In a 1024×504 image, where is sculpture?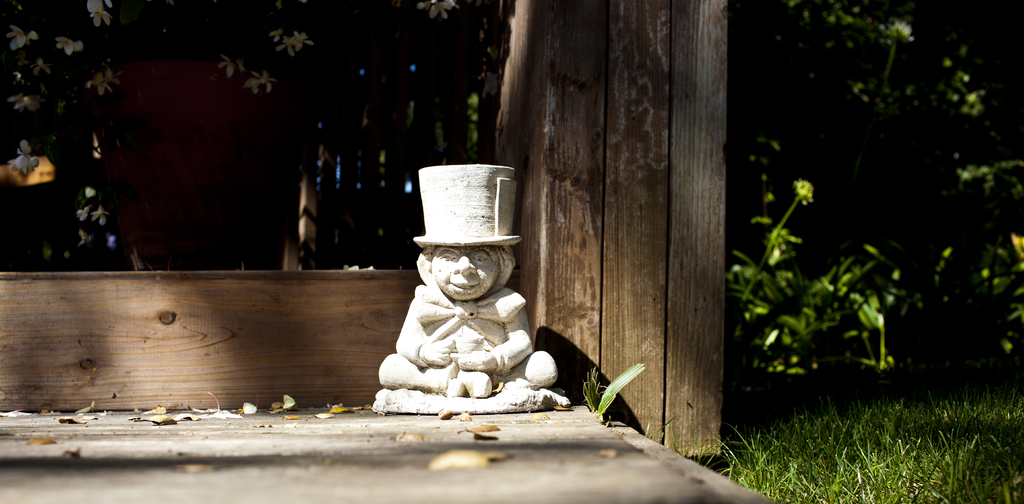
<box>372,160,574,418</box>.
